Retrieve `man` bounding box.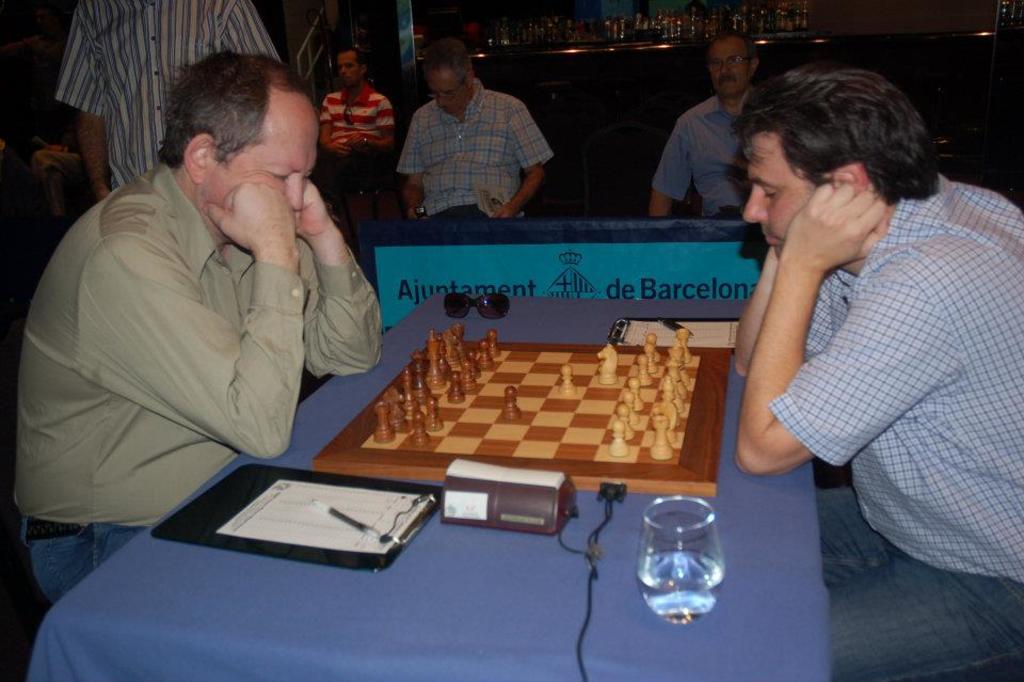
Bounding box: <region>30, 28, 418, 590</region>.
